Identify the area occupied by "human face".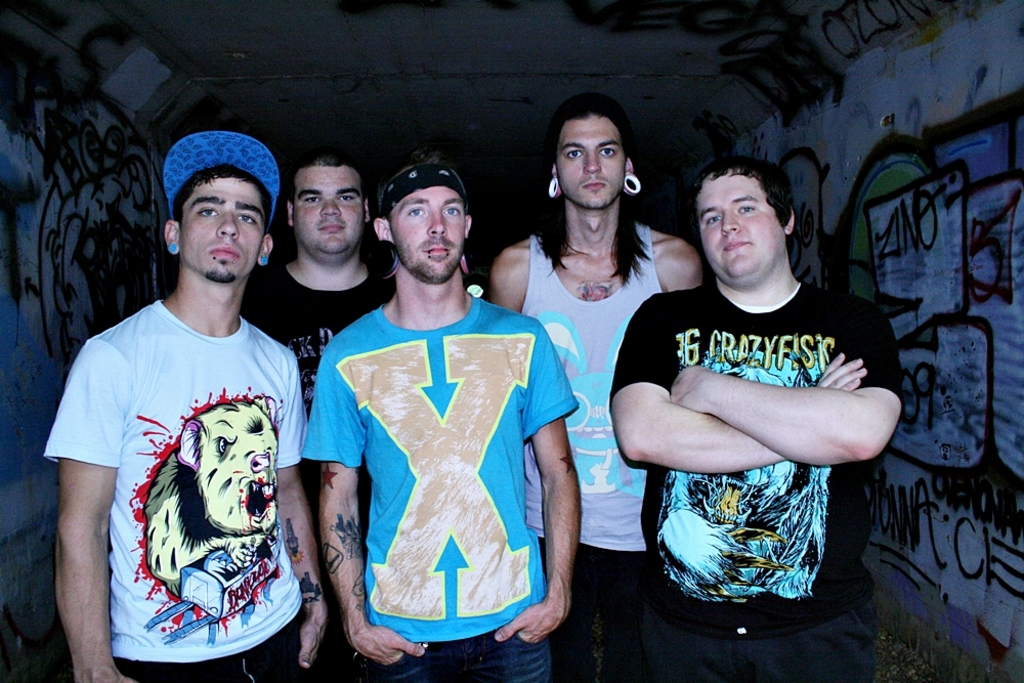
Area: box(557, 112, 629, 208).
